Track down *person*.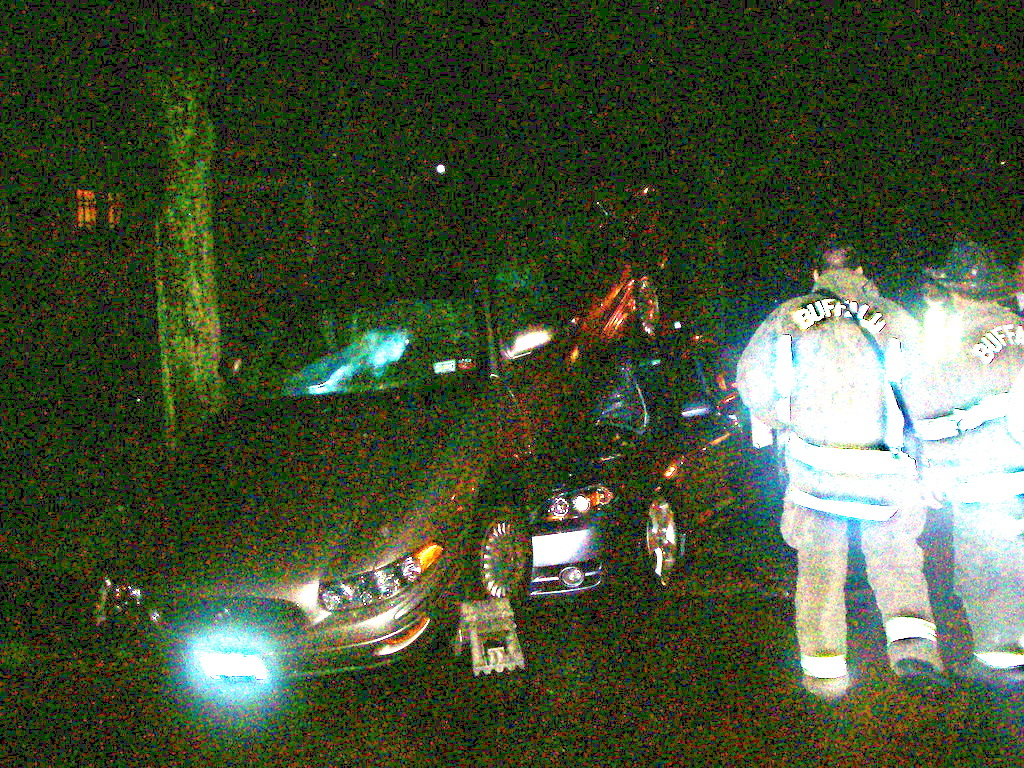
Tracked to 743/255/957/712.
